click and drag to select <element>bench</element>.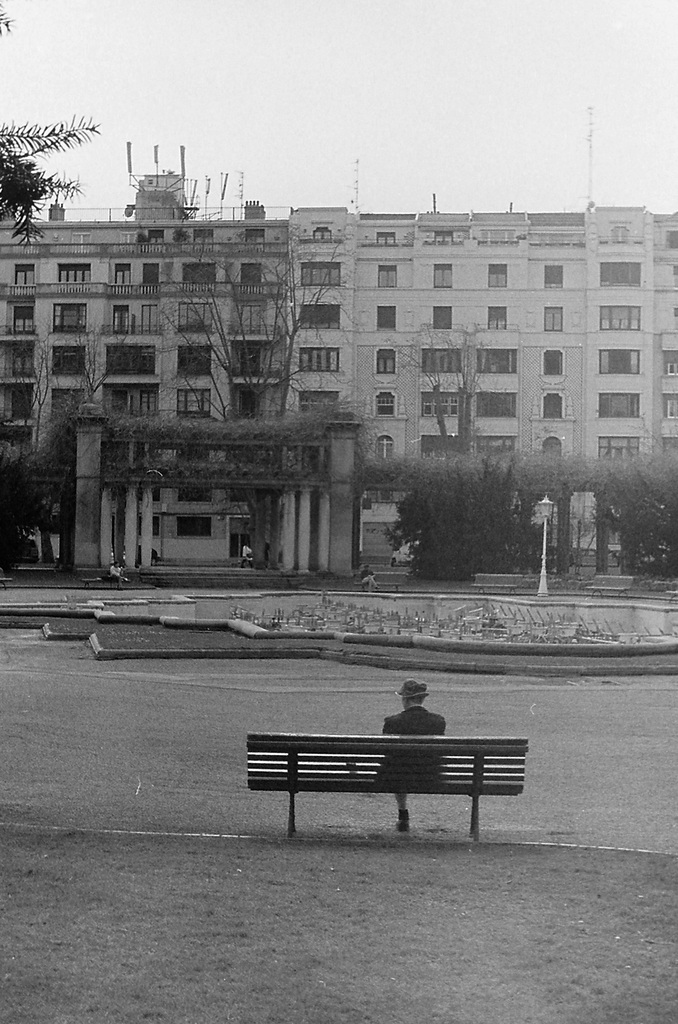
Selection: (666, 591, 677, 602).
